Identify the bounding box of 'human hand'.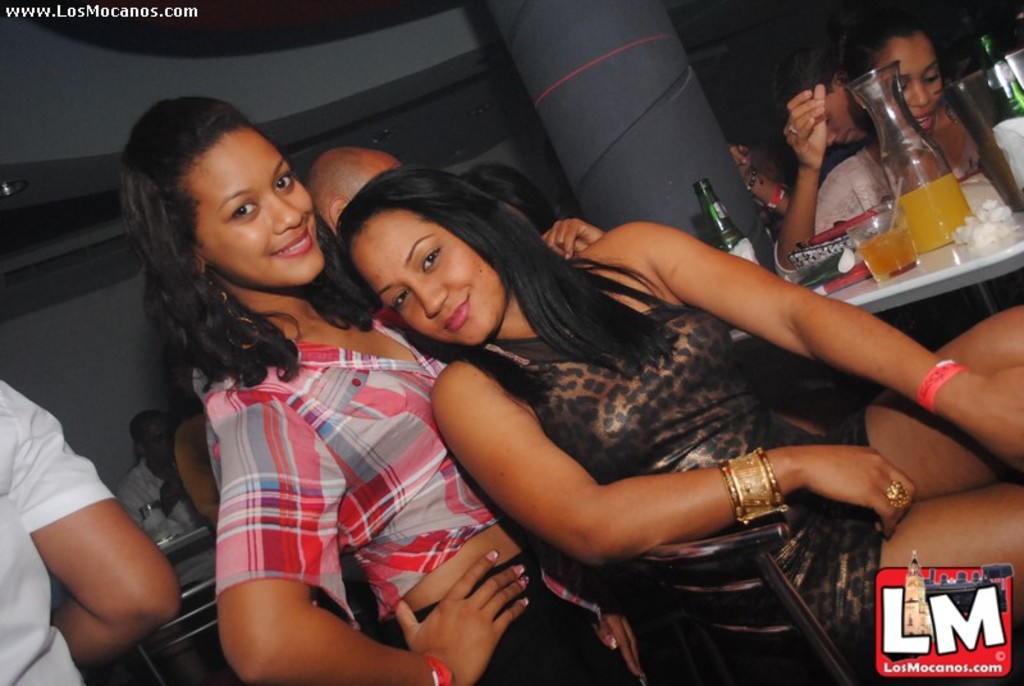
{"left": 388, "top": 548, "right": 532, "bottom": 685}.
